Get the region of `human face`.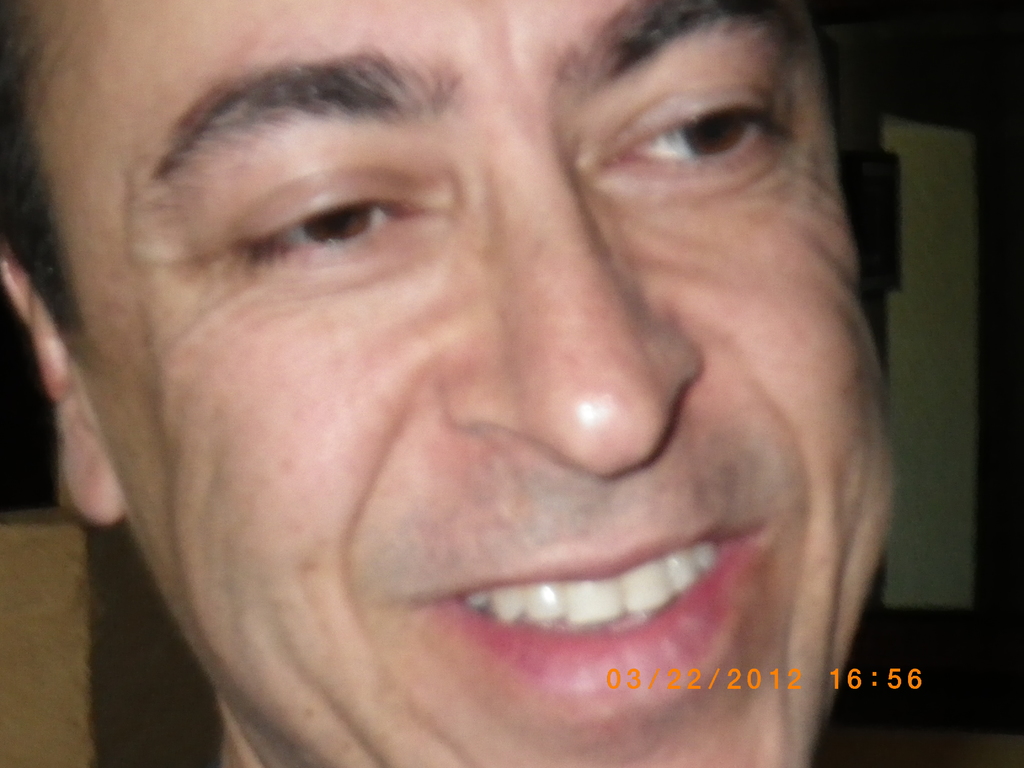
bbox=(79, 3, 888, 763).
